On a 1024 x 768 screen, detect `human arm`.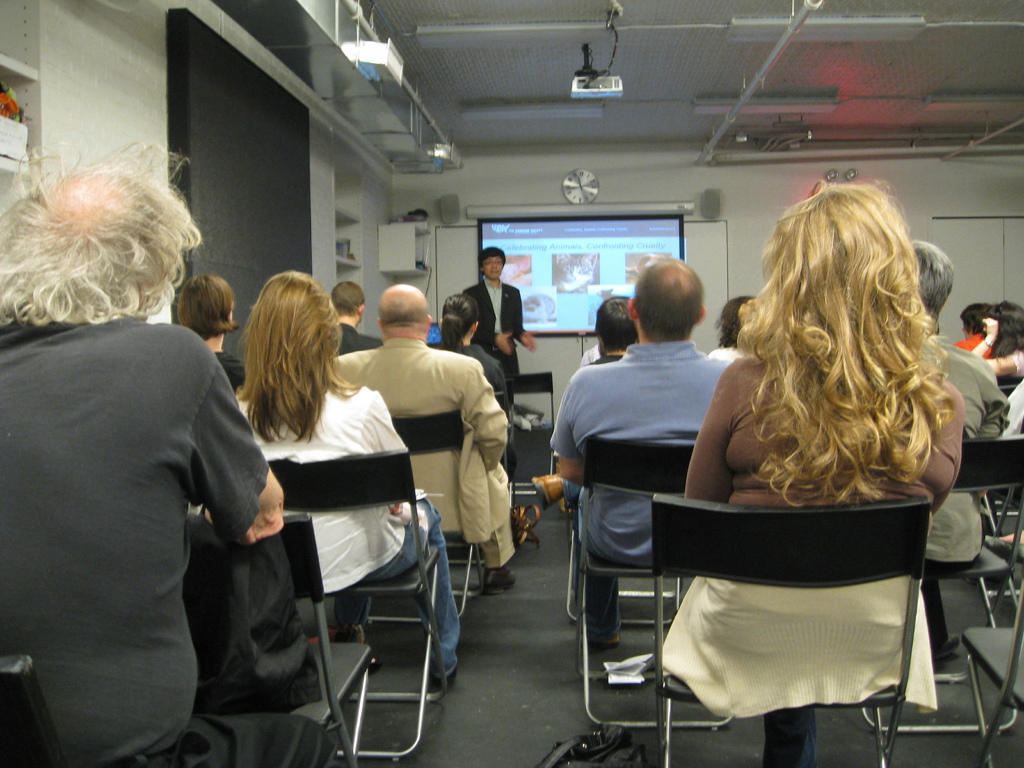
(left=964, top=315, right=1018, bottom=372).
